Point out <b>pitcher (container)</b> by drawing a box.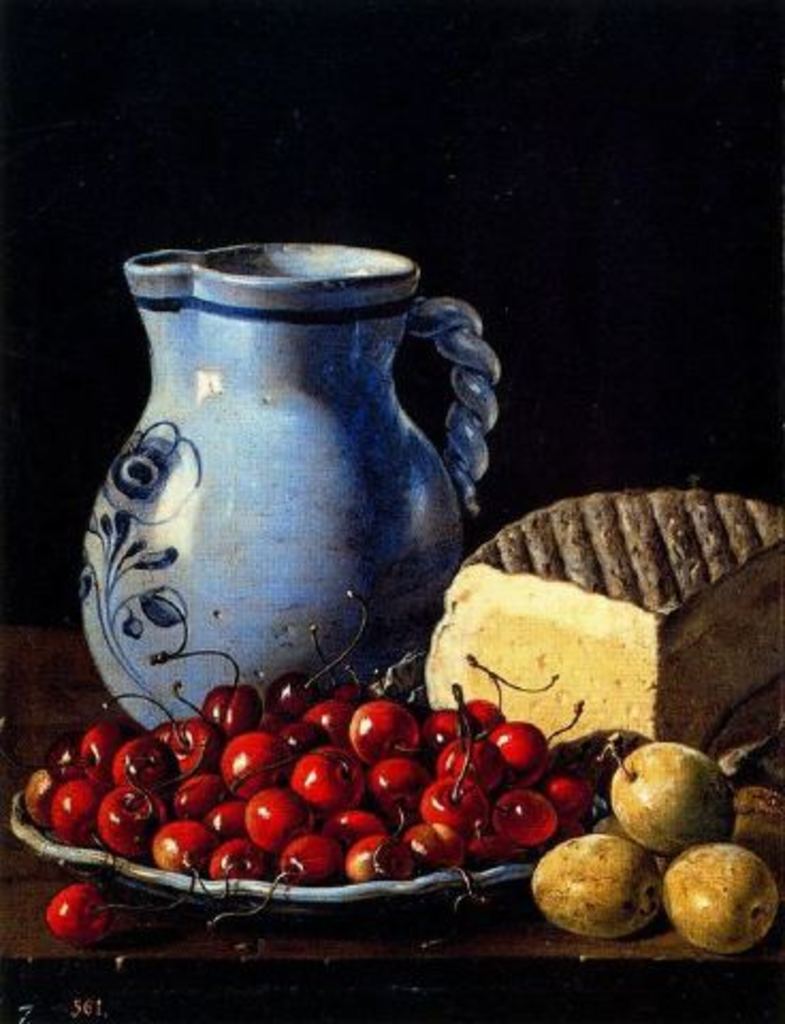
detection(79, 243, 495, 715).
